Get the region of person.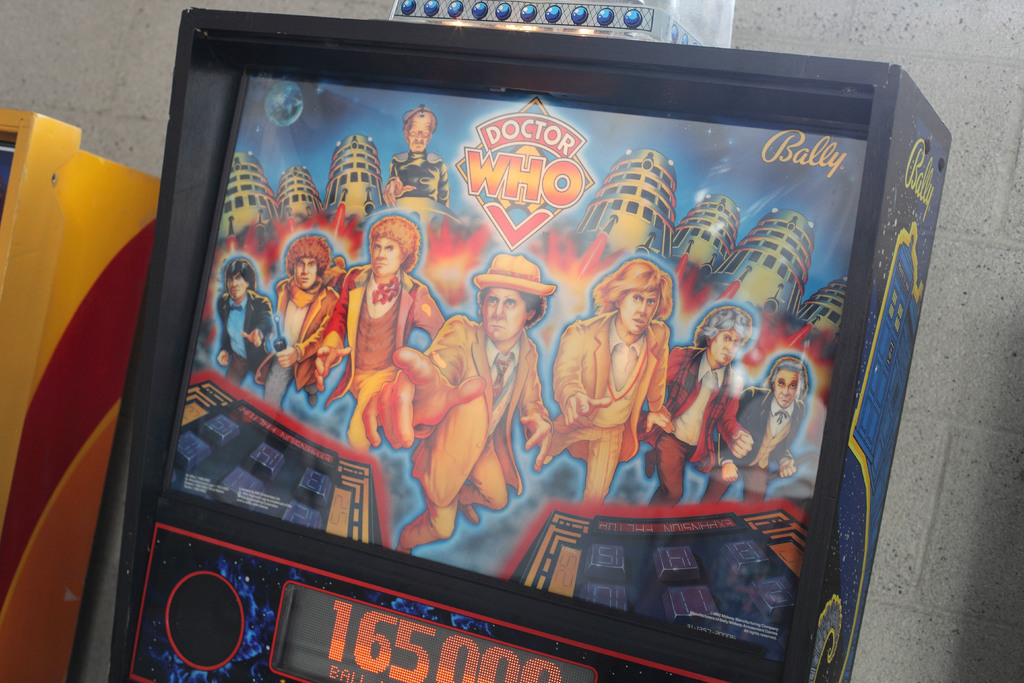
Rect(303, 211, 448, 448).
